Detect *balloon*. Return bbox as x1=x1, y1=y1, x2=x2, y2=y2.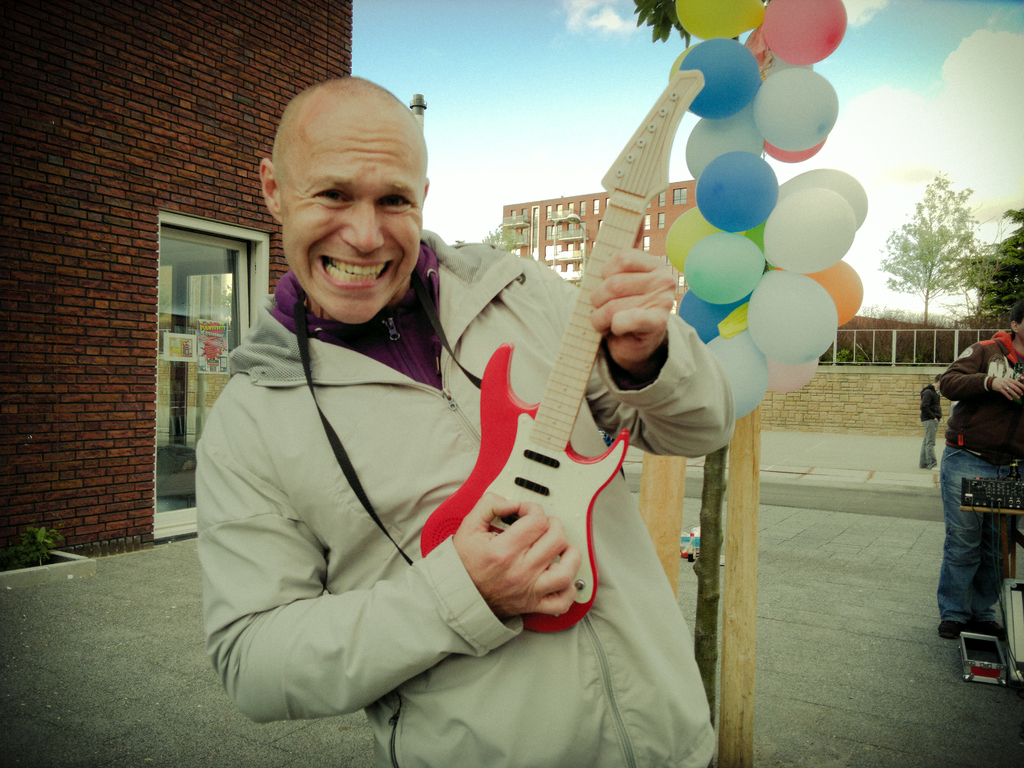
x1=719, y1=302, x2=750, y2=337.
